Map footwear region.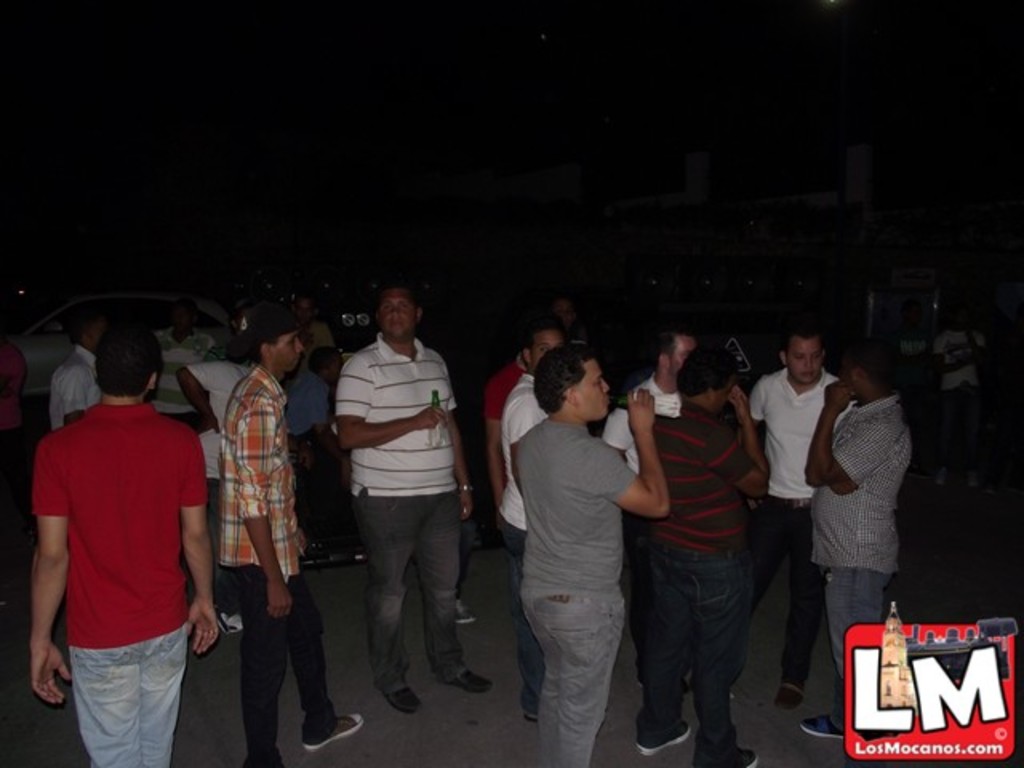
Mapped to <box>522,715,534,720</box>.
